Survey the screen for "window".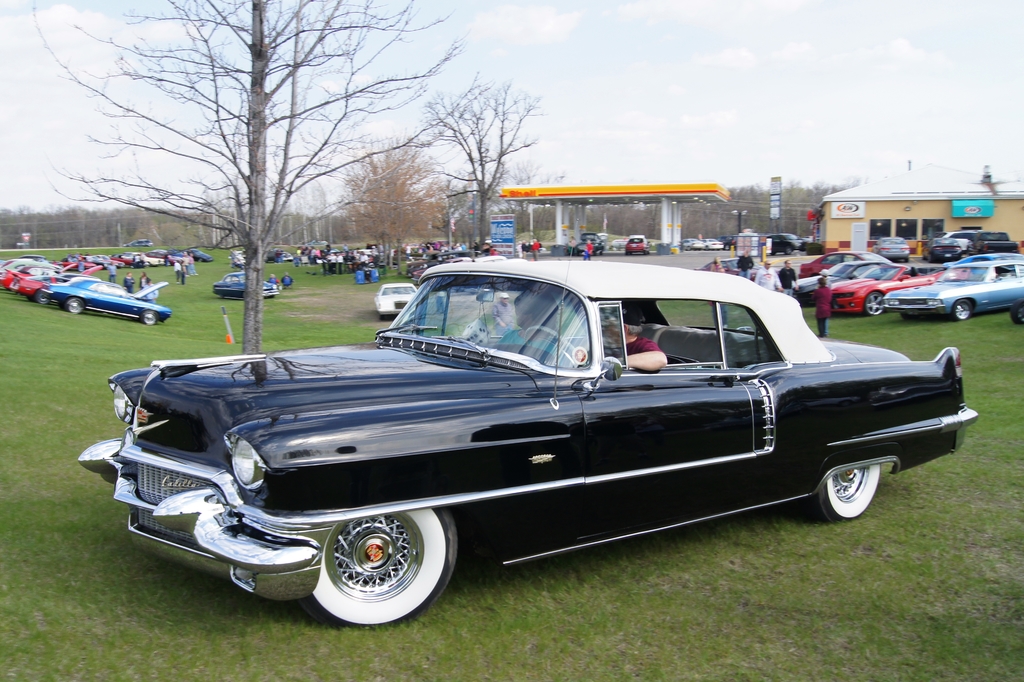
Survey found: <region>869, 218, 888, 239</region>.
